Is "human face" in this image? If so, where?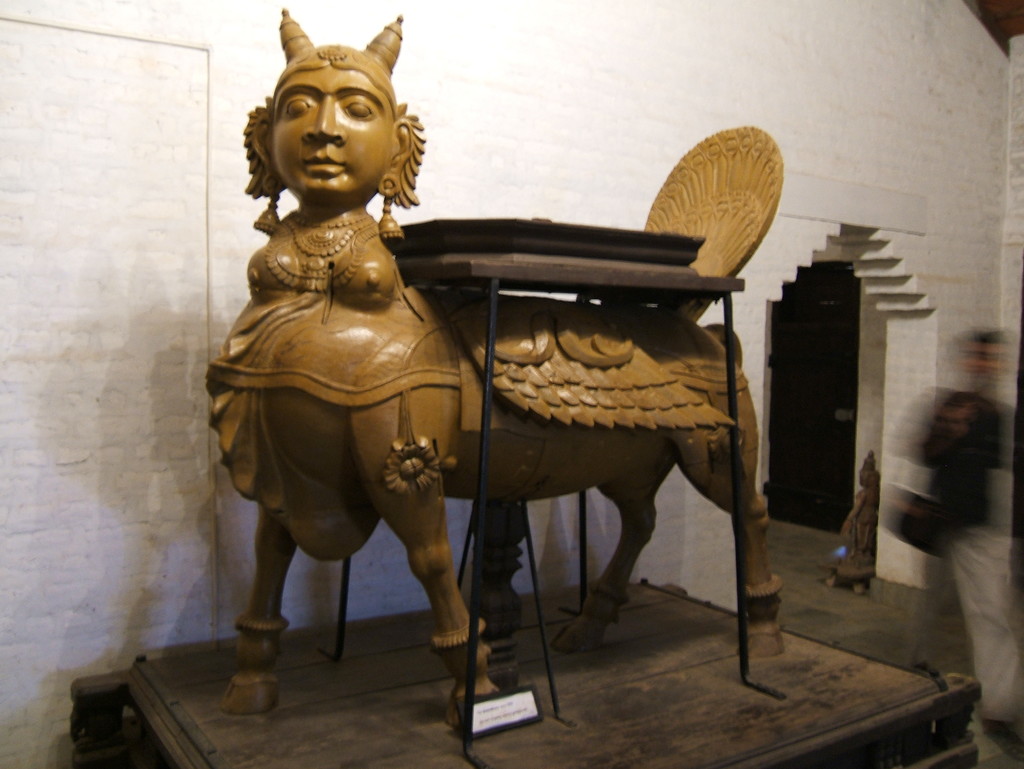
Yes, at region(277, 68, 390, 186).
